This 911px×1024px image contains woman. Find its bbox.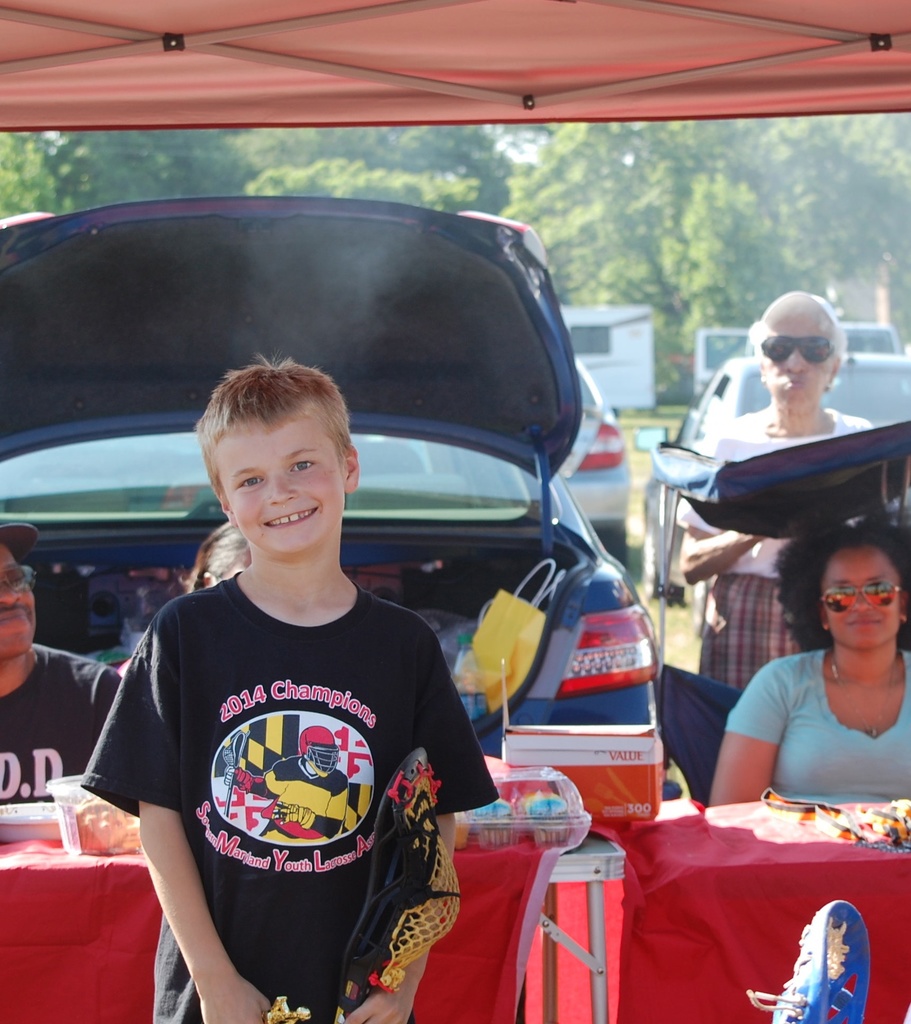
pyautogui.locateOnScreen(722, 518, 910, 819).
